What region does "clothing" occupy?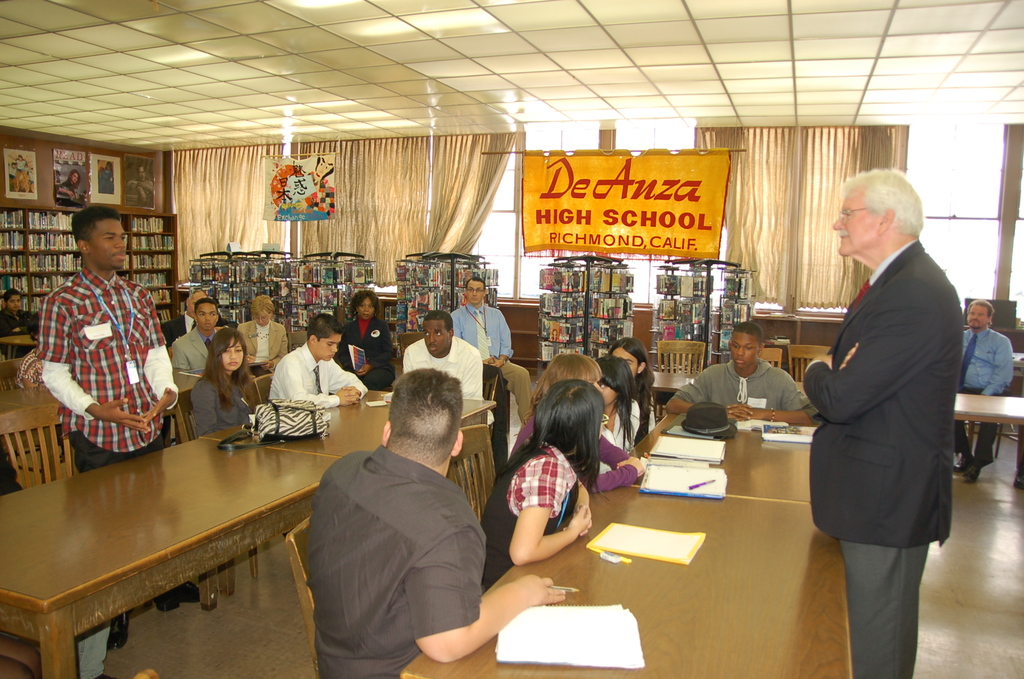
480, 452, 596, 575.
